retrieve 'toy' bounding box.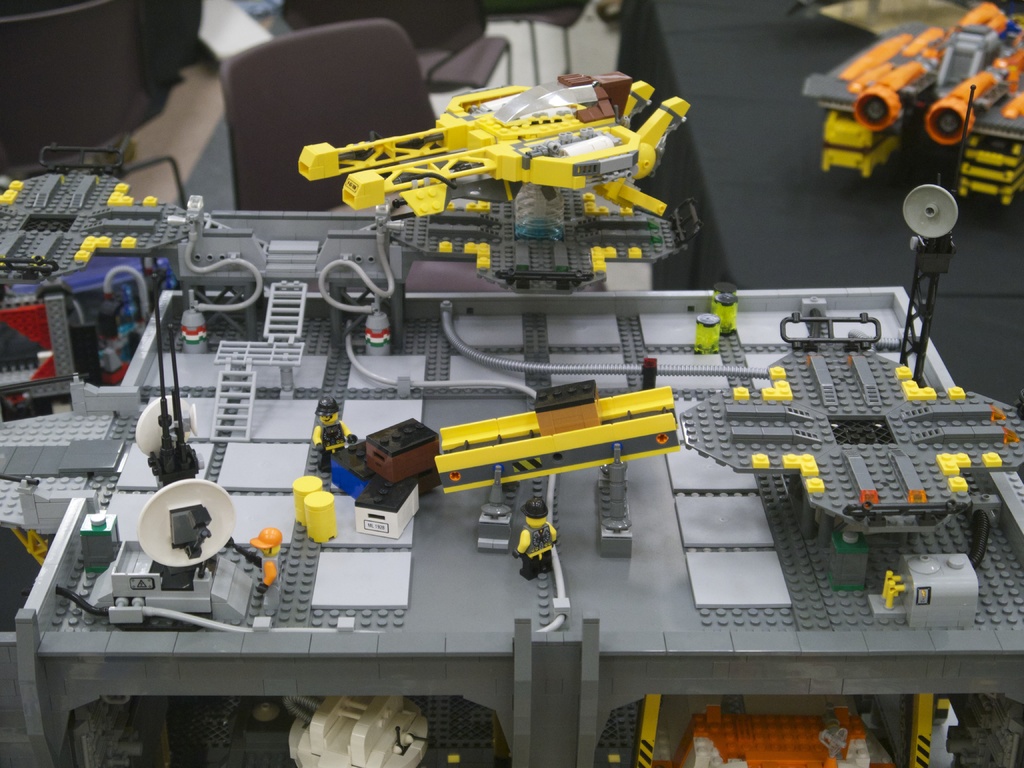
Bounding box: 732 379 752 397.
